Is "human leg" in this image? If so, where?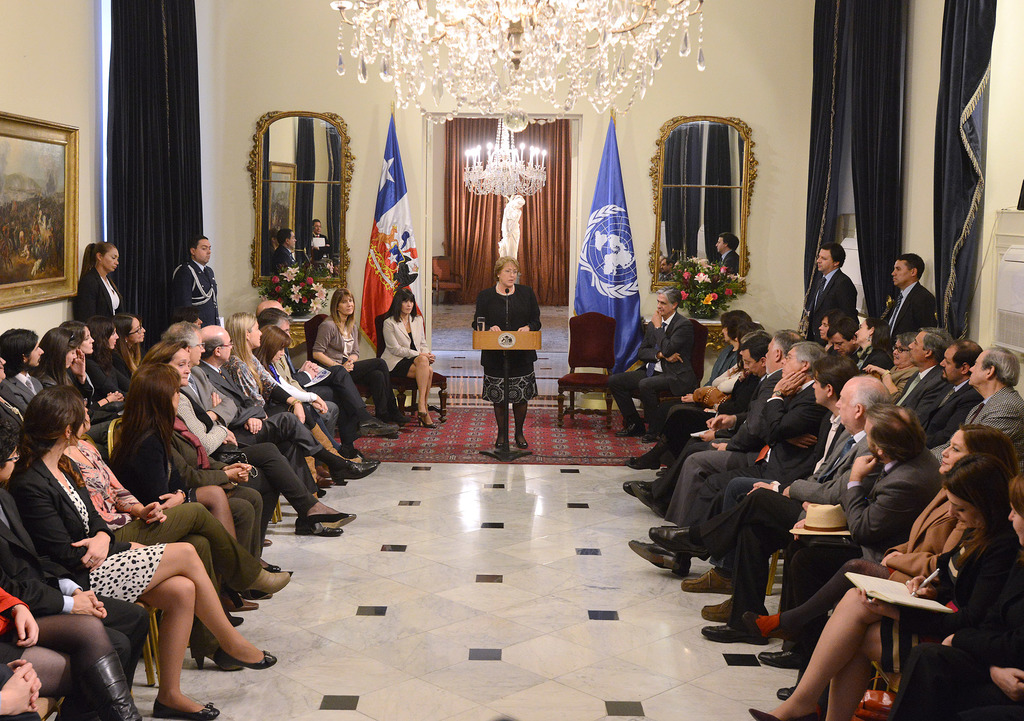
Yes, at [828, 624, 888, 720].
